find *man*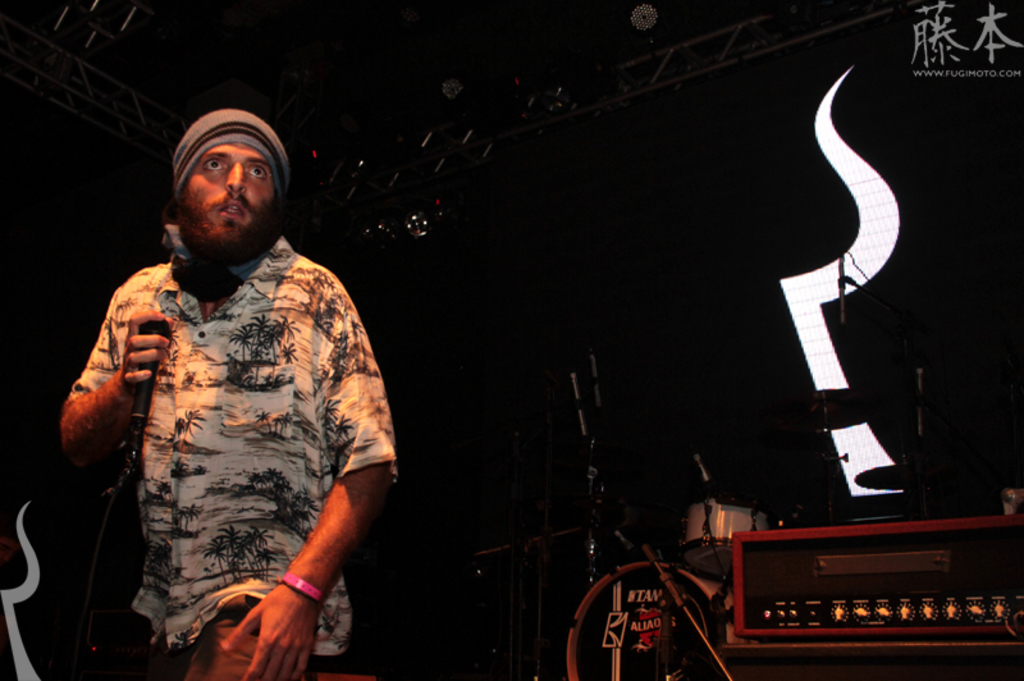
45/109/399/680
